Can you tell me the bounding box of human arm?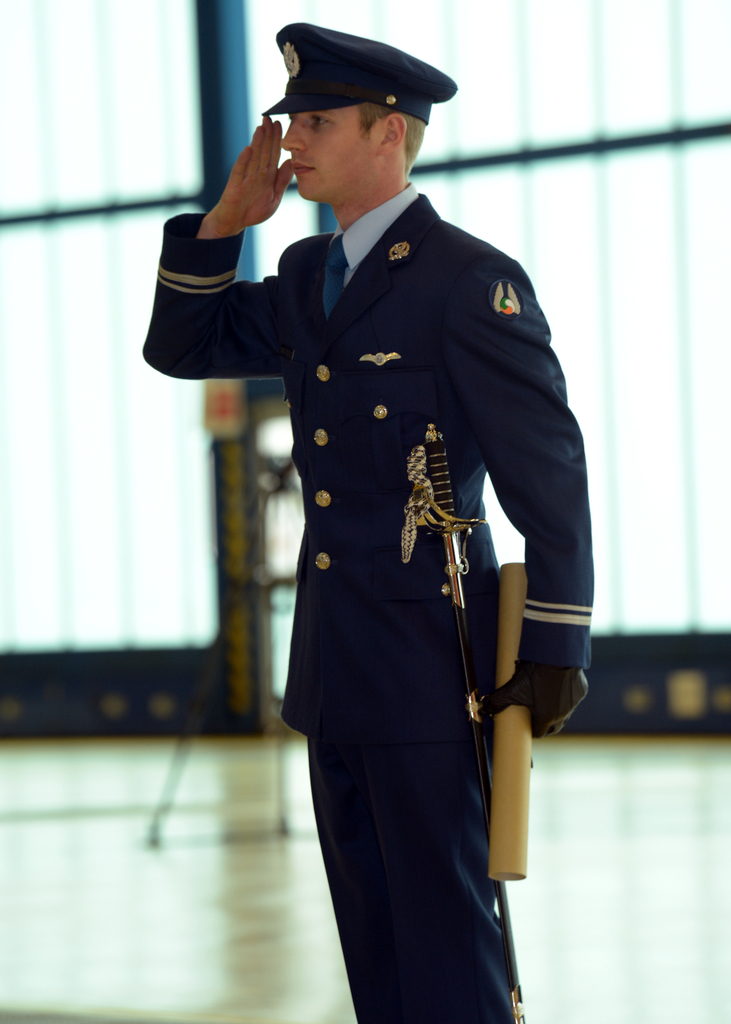
[x1=127, y1=125, x2=323, y2=379].
